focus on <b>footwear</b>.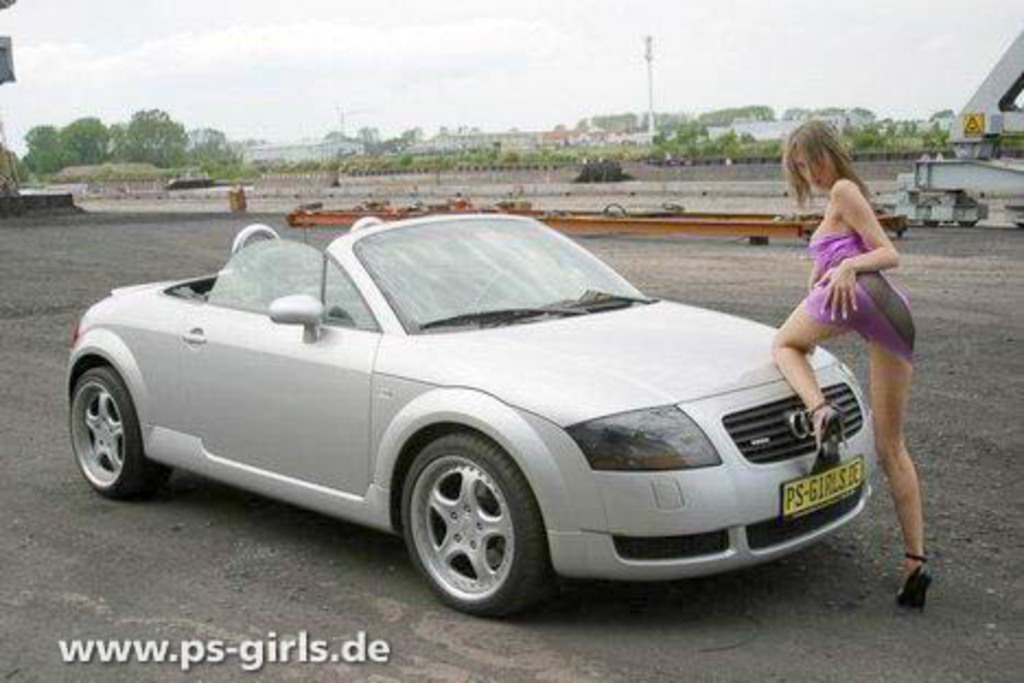
Focused at (left=810, top=401, right=853, bottom=477).
